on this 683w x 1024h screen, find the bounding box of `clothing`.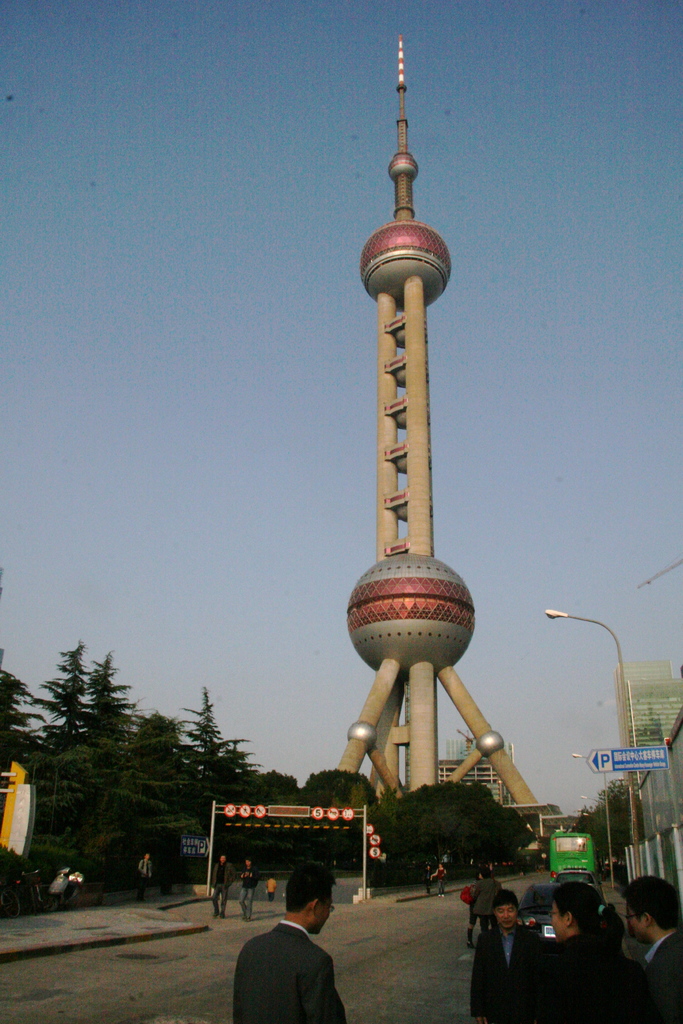
Bounding box: locate(637, 938, 682, 1019).
